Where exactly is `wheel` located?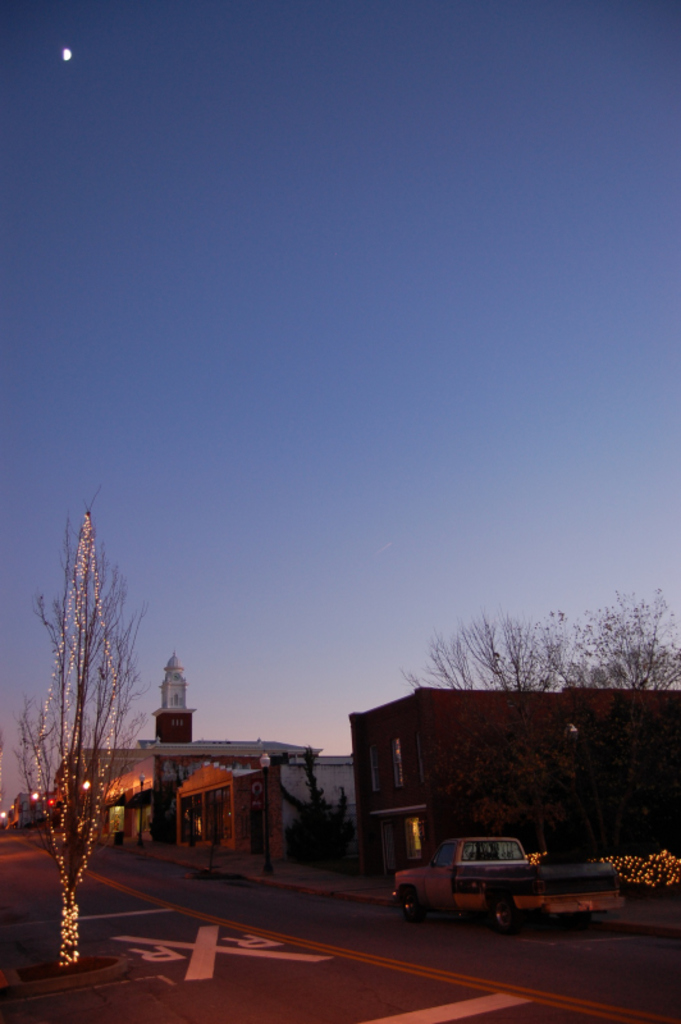
Its bounding box is 402, 887, 424, 925.
